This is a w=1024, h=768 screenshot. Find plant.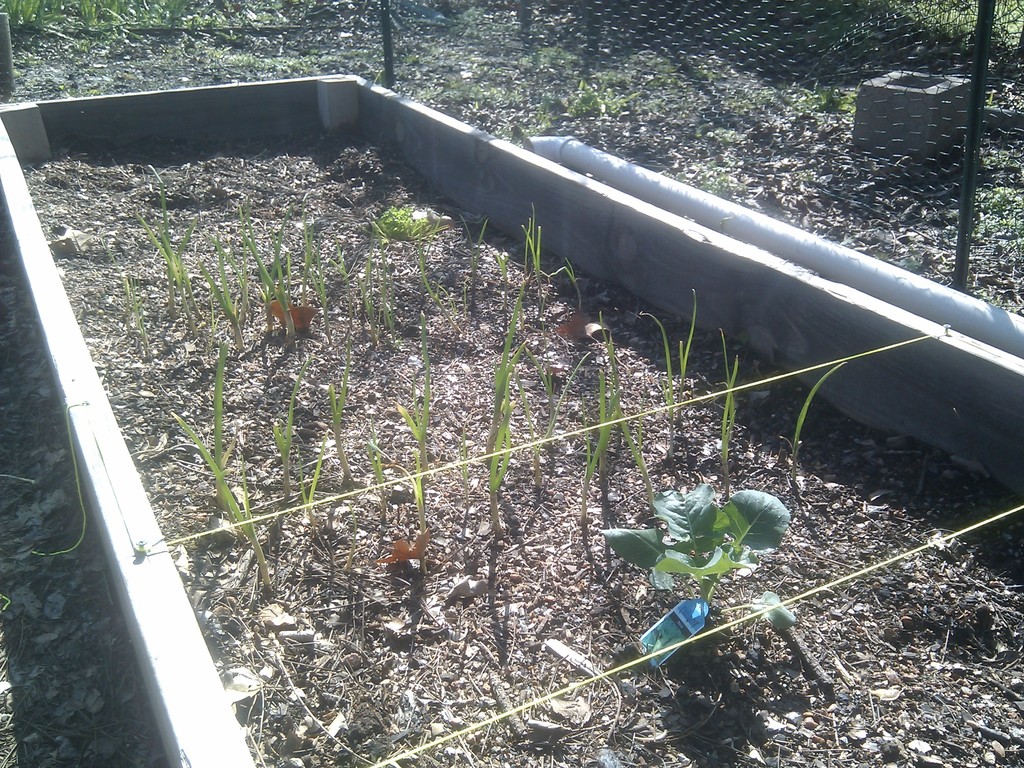
Bounding box: (384, 436, 444, 601).
